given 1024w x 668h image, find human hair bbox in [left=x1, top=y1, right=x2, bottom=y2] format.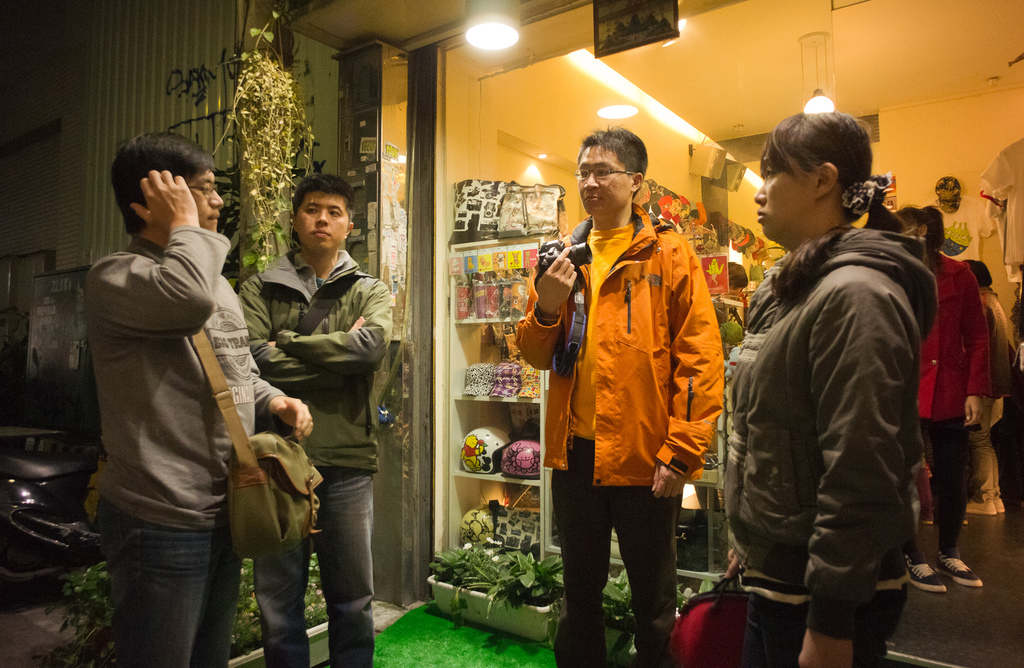
[left=295, top=171, right=354, bottom=221].
